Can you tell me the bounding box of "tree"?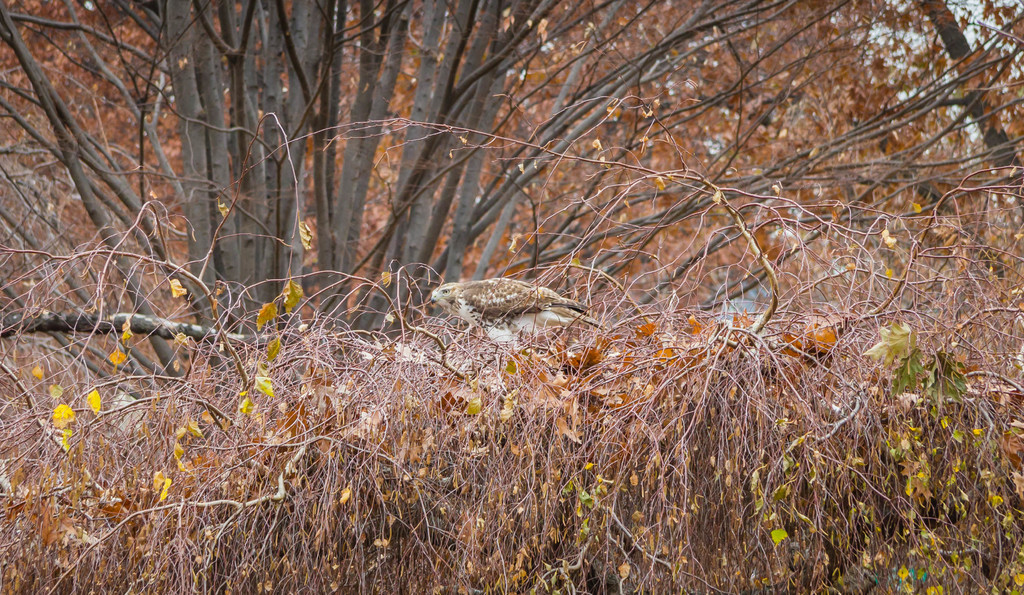
{"left": 0, "top": 0, "right": 1023, "bottom": 437}.
